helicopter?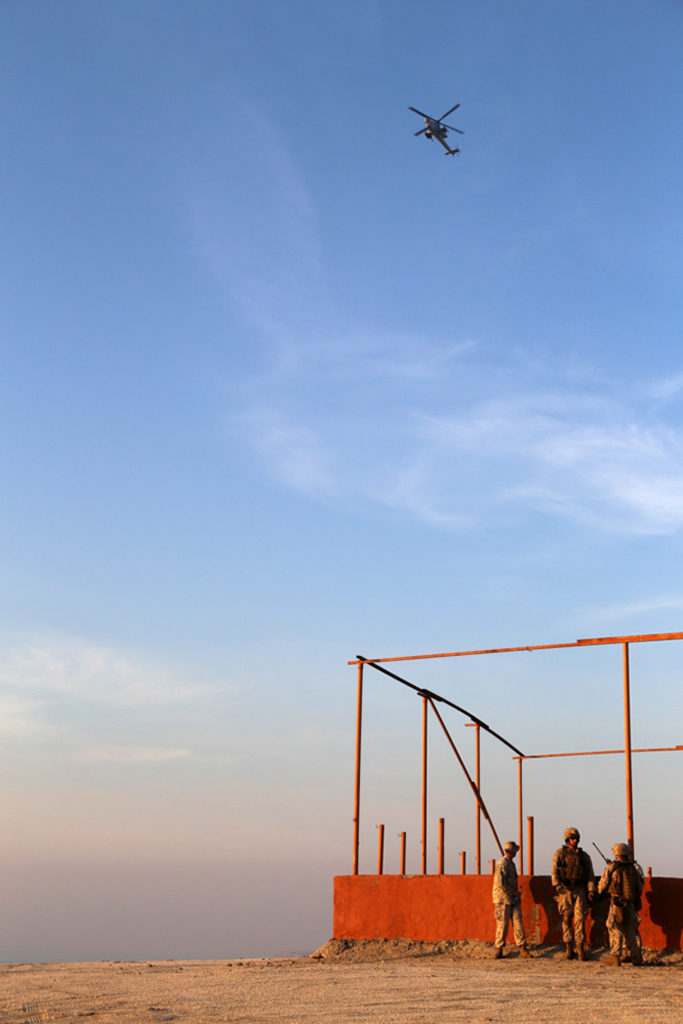
<region>409, 104, 464, 159</region>
